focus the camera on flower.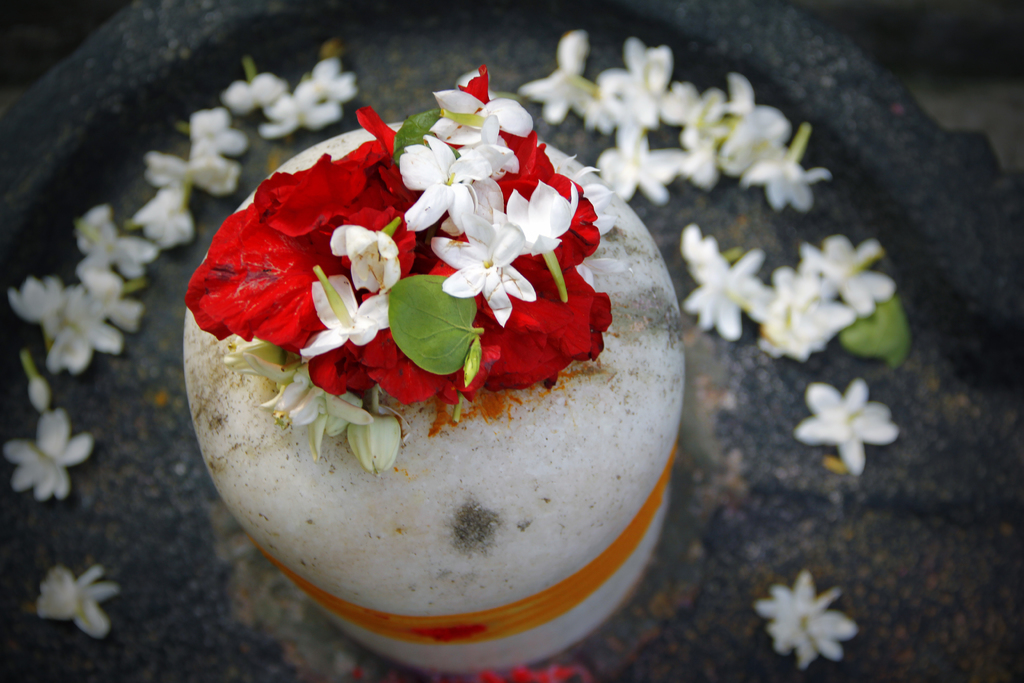
Focus region: 596:112:678:203.
